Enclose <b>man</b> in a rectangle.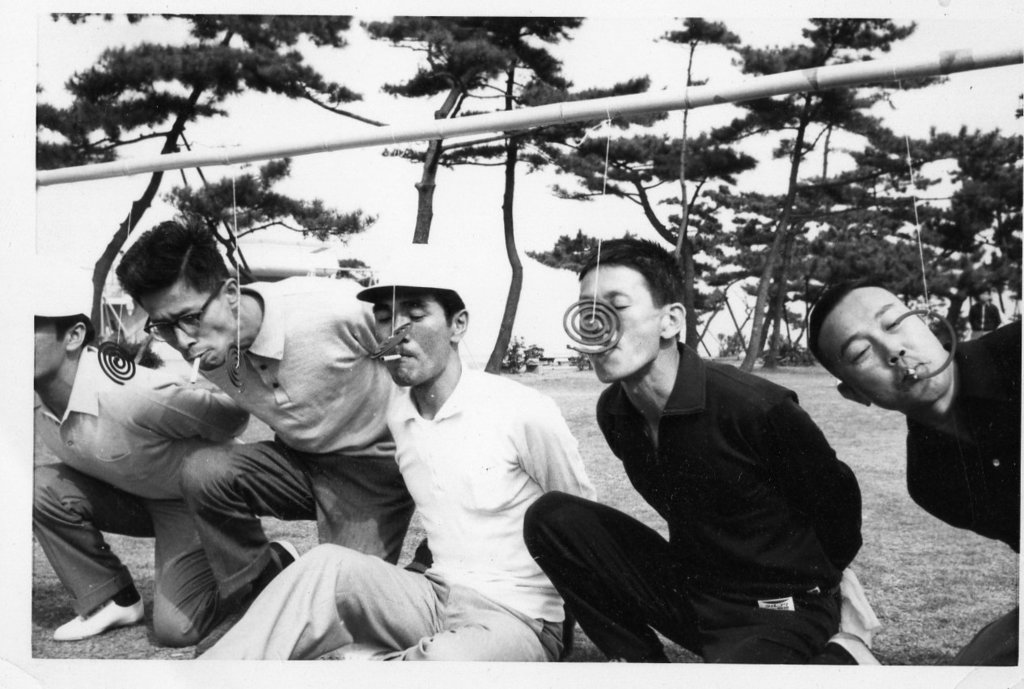
left=529, top=258, right=870, bottom=676.
